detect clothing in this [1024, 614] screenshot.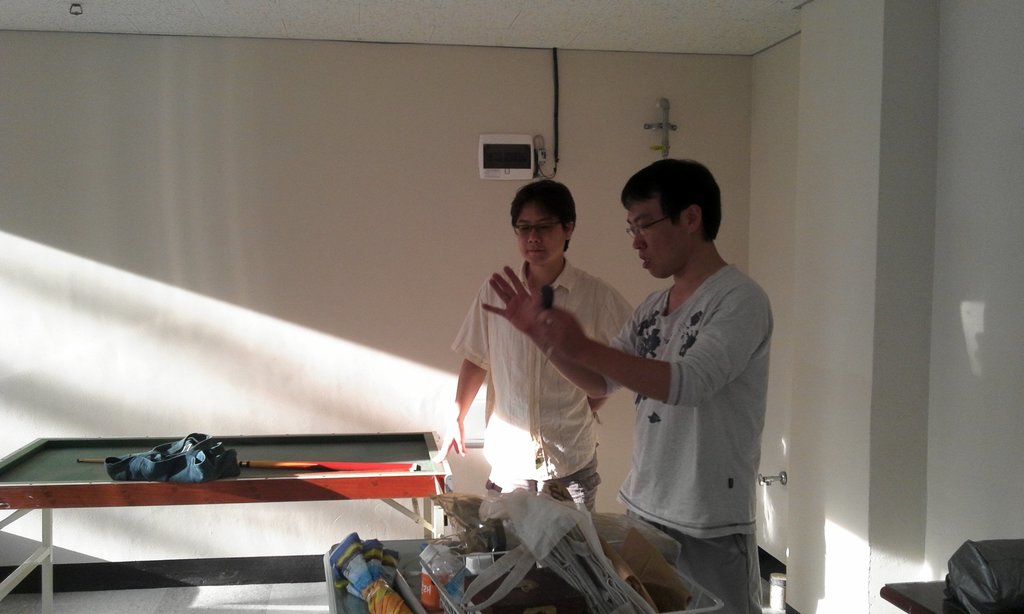
Detection: box=[593, 265, 768, 613].
